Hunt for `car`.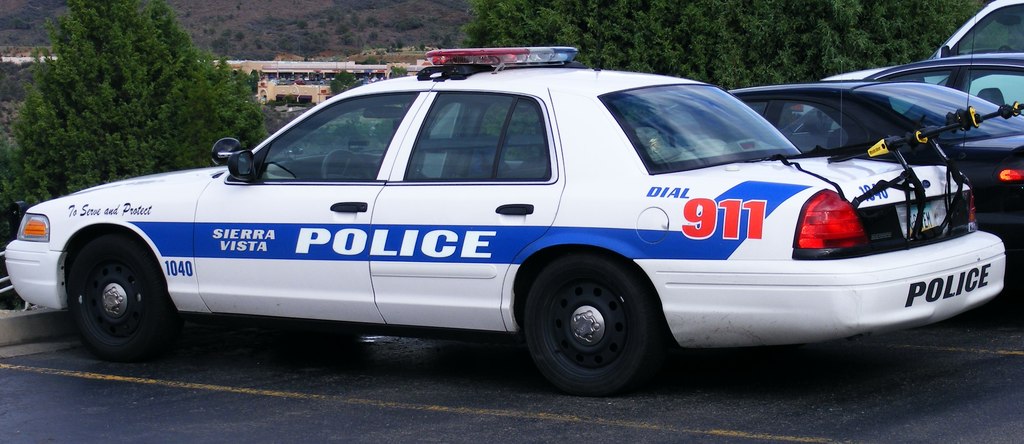
Hunted down at [641,75,1023,263].
